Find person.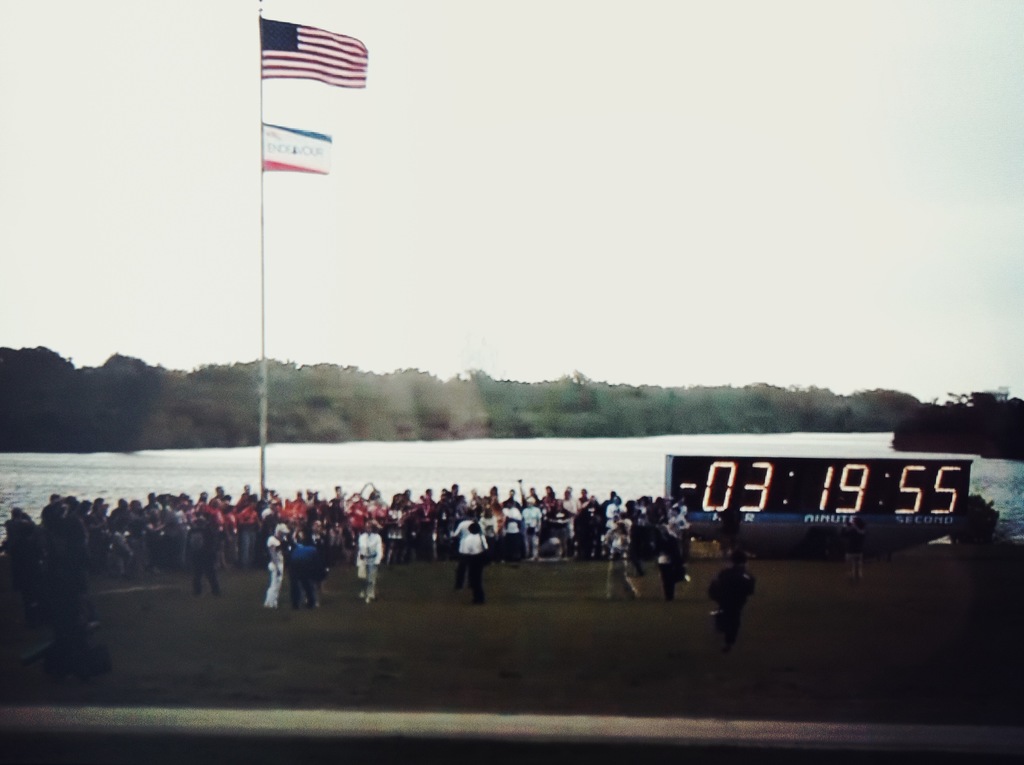
[x1=707, y1=552, x2=755, y2=653].
